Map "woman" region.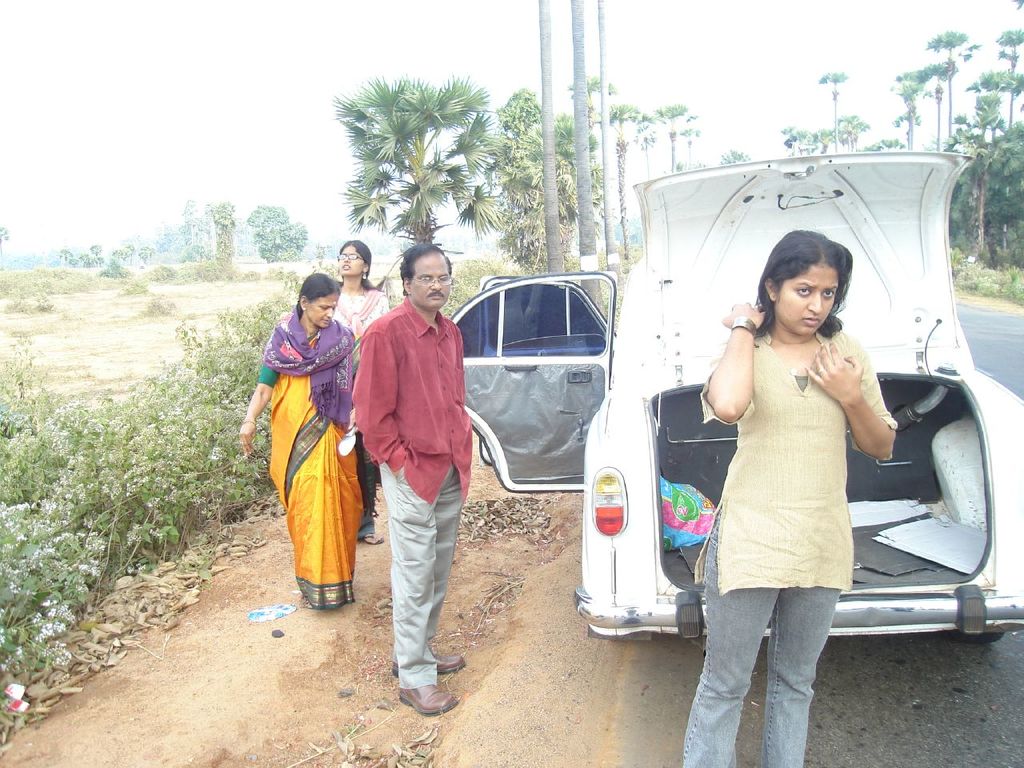
Mapped to 694 227 903 722.
